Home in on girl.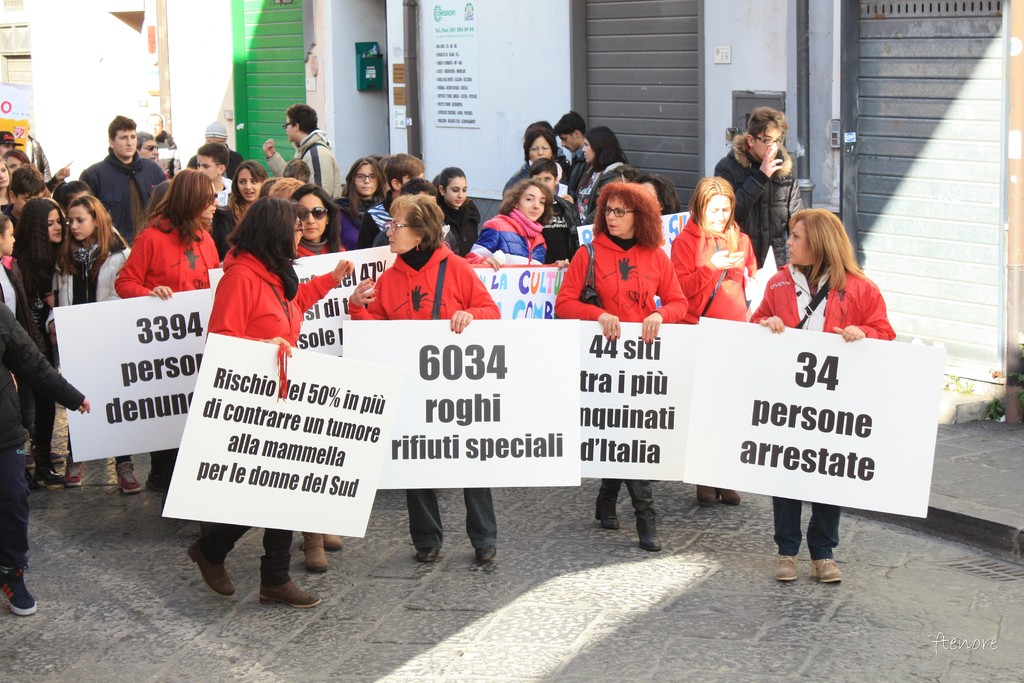
Homed in at left=470, top=181, right=572, bottom=272.
